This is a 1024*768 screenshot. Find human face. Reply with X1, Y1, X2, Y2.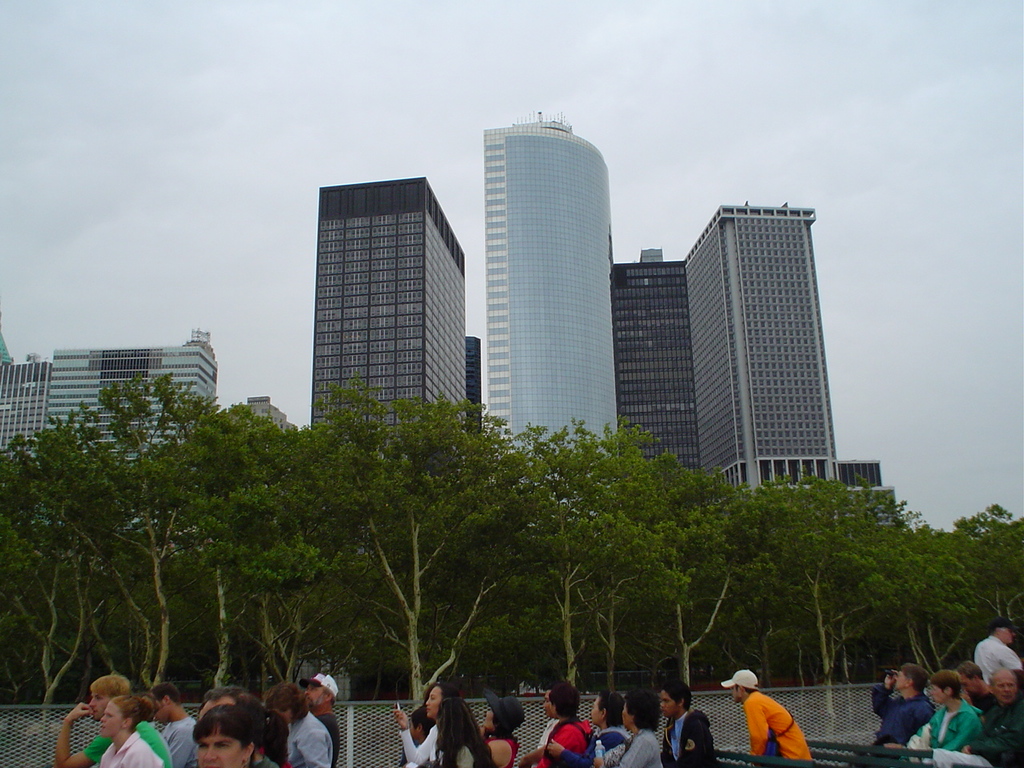
893, 669, 905, 689.
